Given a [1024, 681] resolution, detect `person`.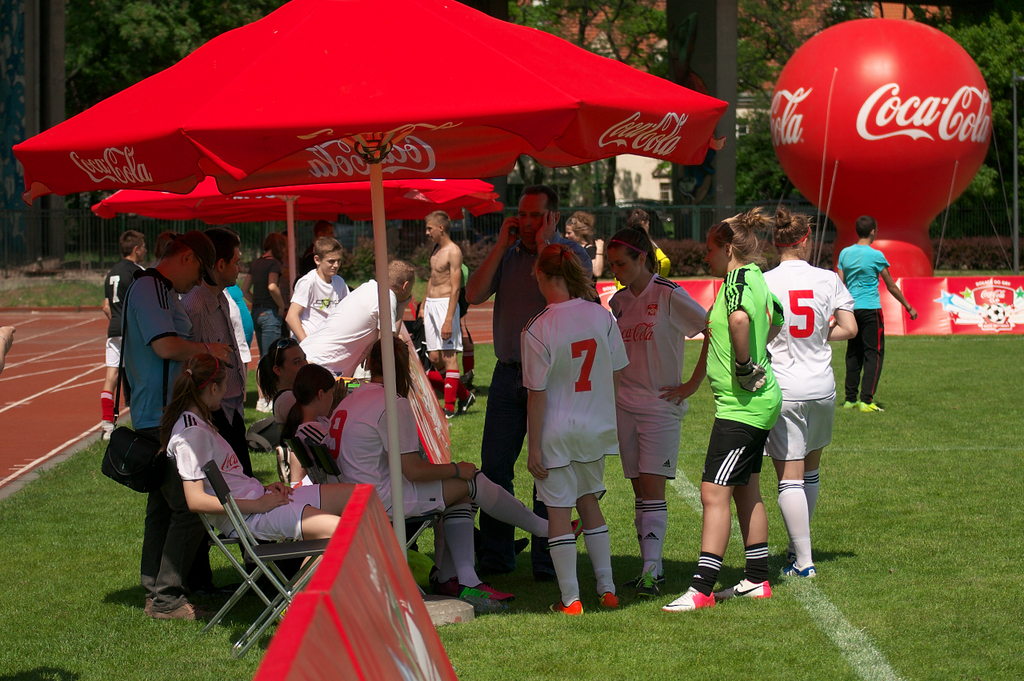
[x1=707, y1=219, x2=795, y2=624].
